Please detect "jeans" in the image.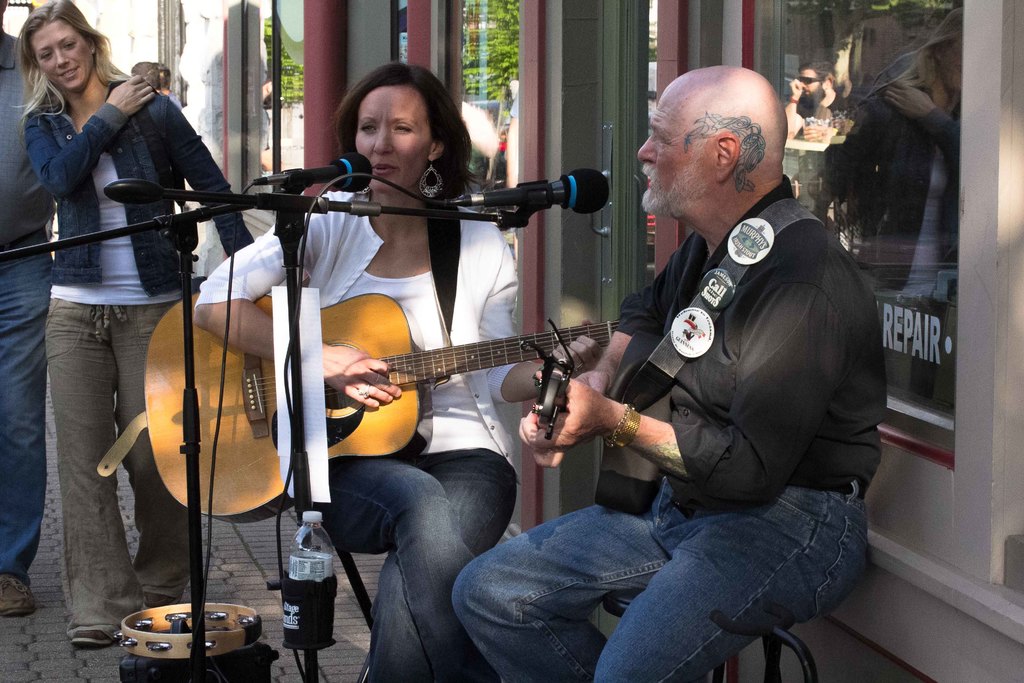
crop(0, 248, 53, 575).
